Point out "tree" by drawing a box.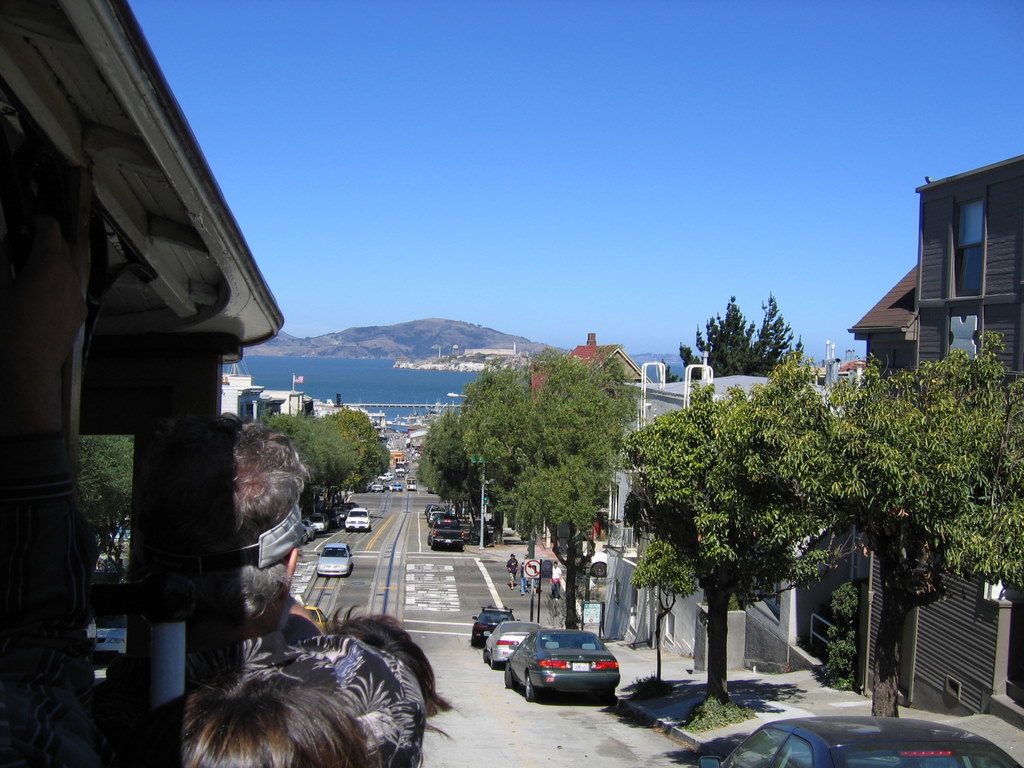
x1=773 y1=329 x2=1023 y2=718.
